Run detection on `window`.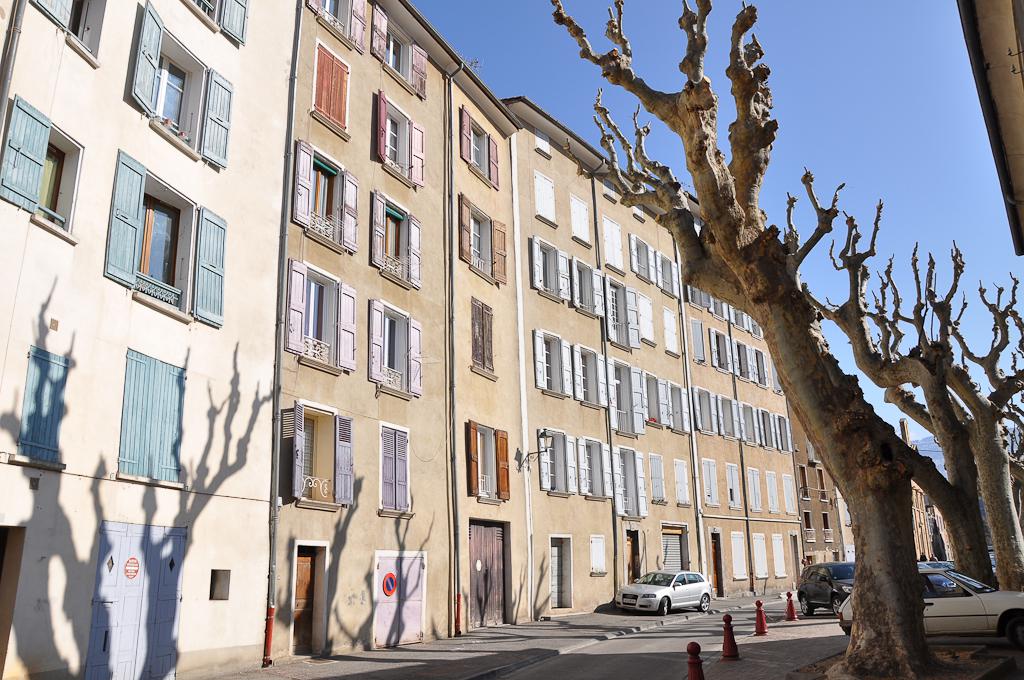
Result: 730, 530, 750, 576.
